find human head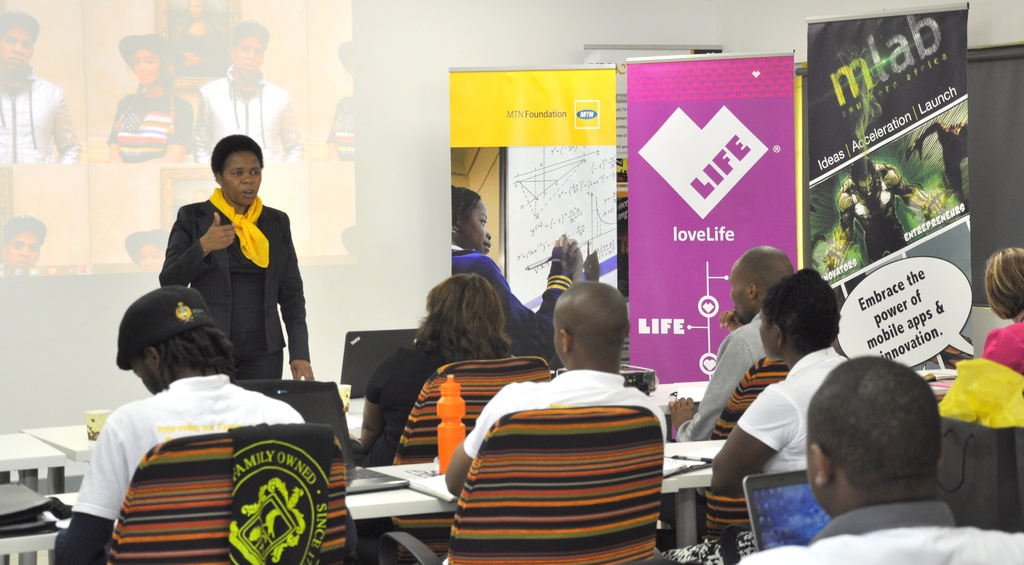
(left=756, top=264, right=843, bottom=364)
